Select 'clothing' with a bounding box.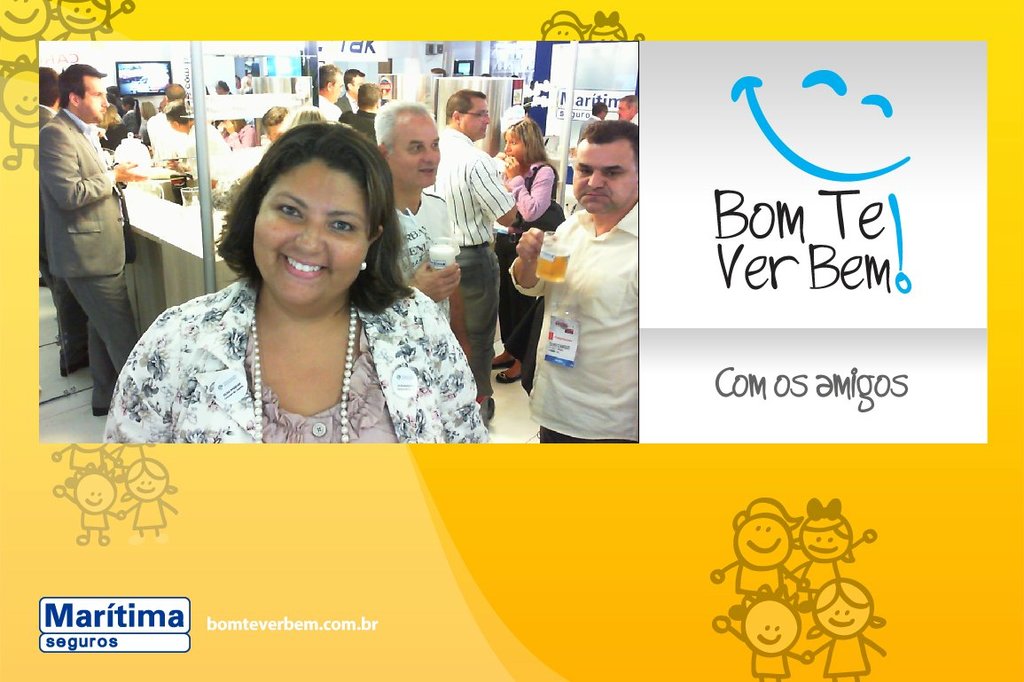
524 162 651 431.
